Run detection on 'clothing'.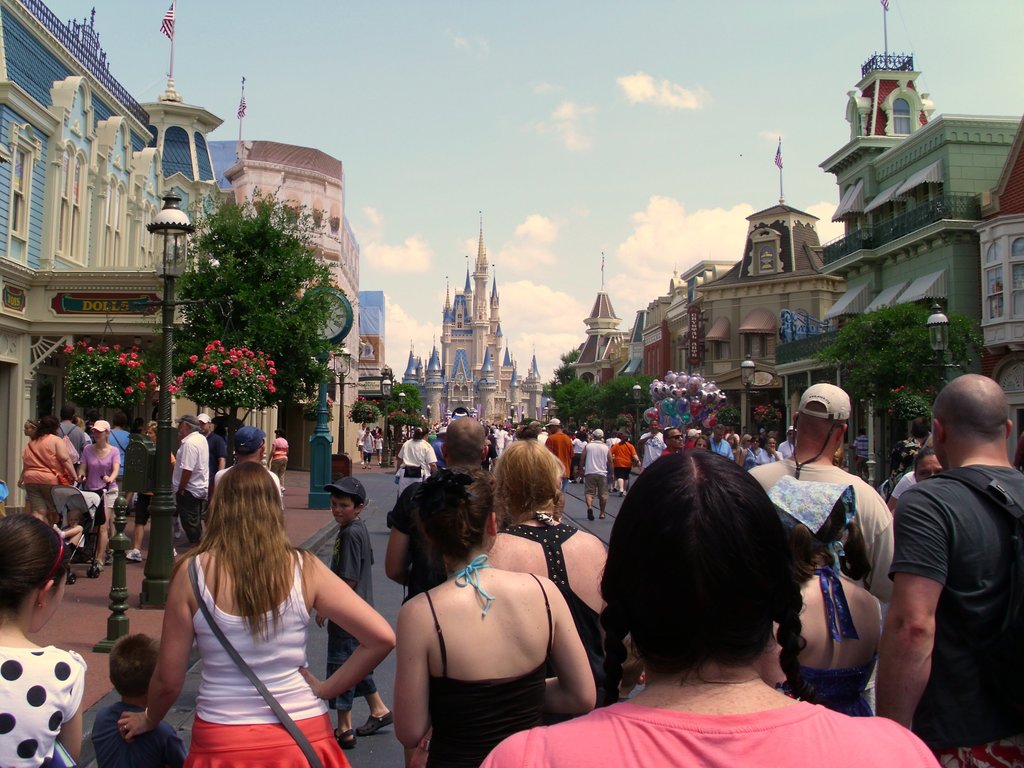
Result: x1=544, y1=428, x2=577, y2=493.
